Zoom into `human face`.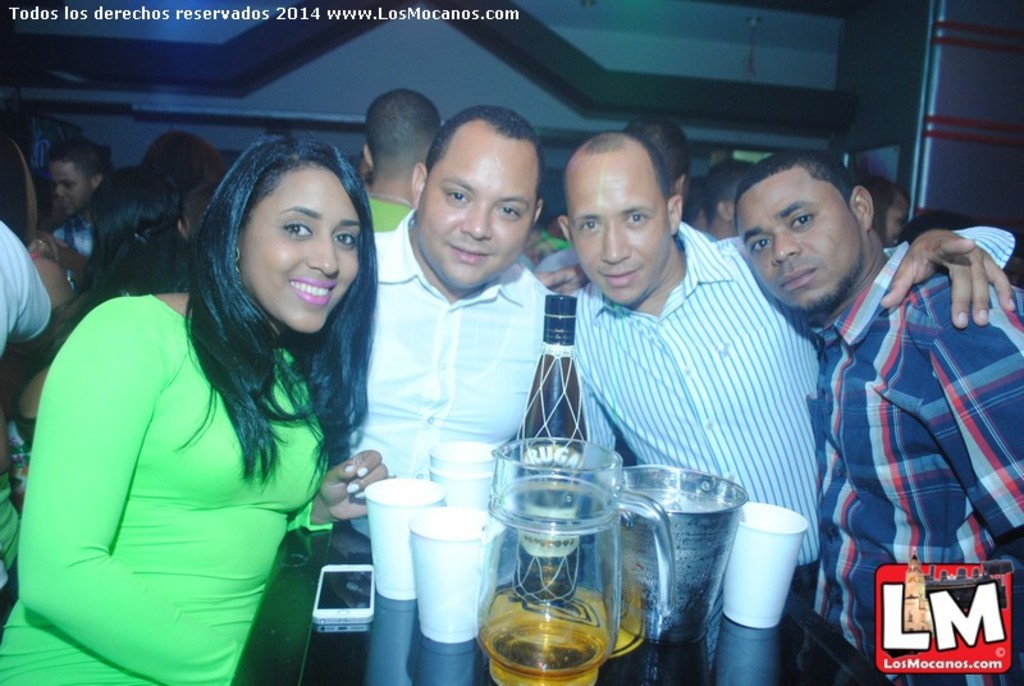
Zoom target: Rect(737, 165, 865, 316).
